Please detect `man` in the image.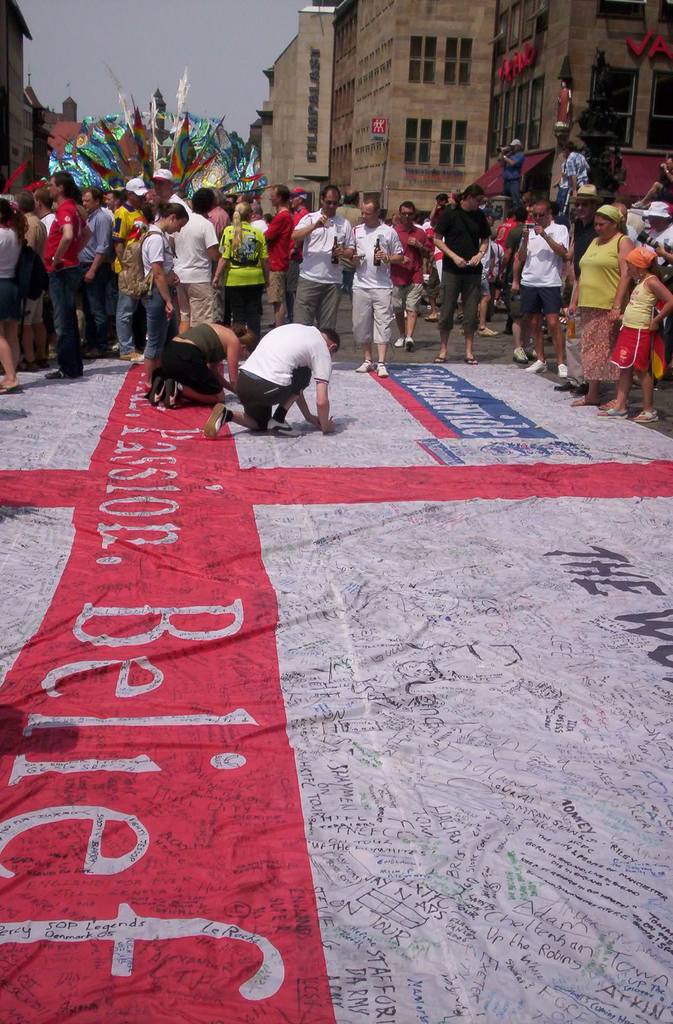
(left=28, top=186, right=54, bottom=237).
